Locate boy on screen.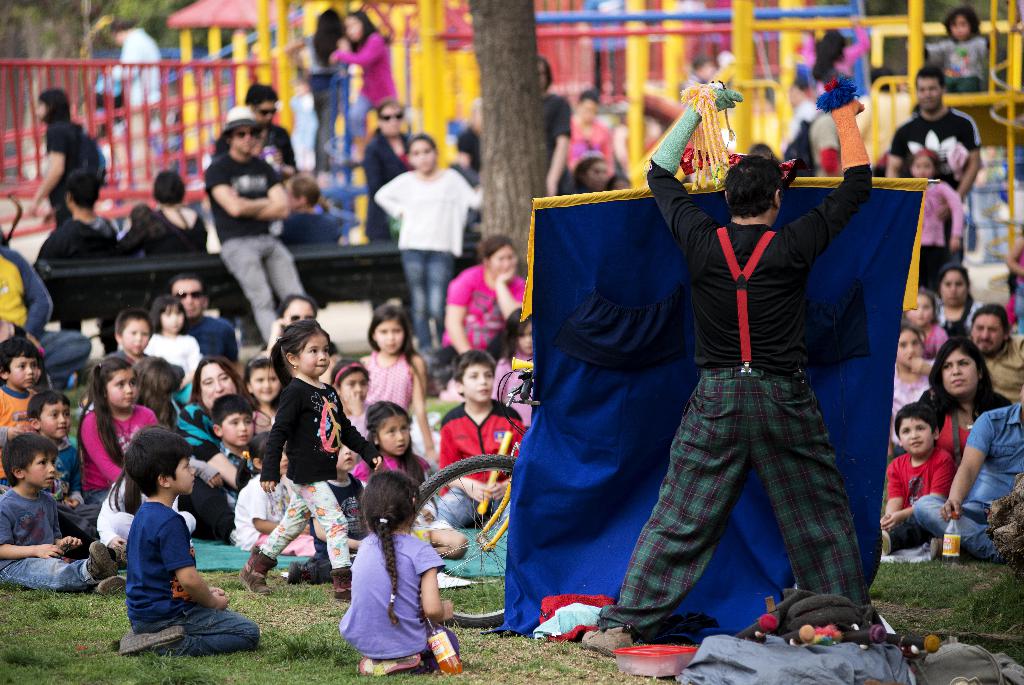
On screen at box=[191, 387, 265, 538].
